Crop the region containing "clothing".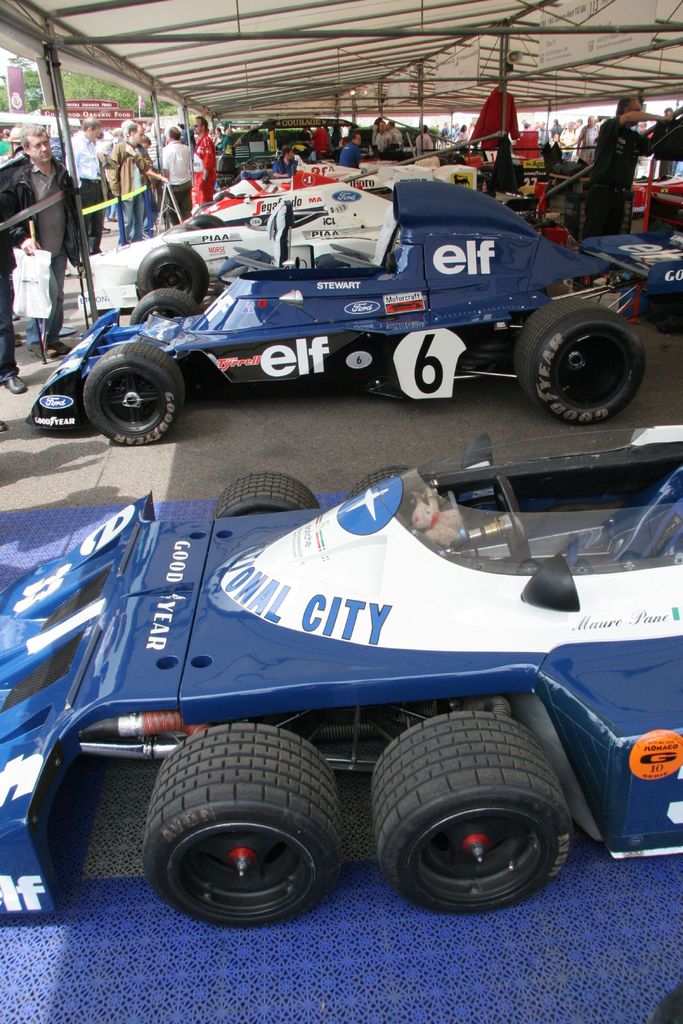
Crop region: [x1=370, y1=132, x2=394, y2=161].
